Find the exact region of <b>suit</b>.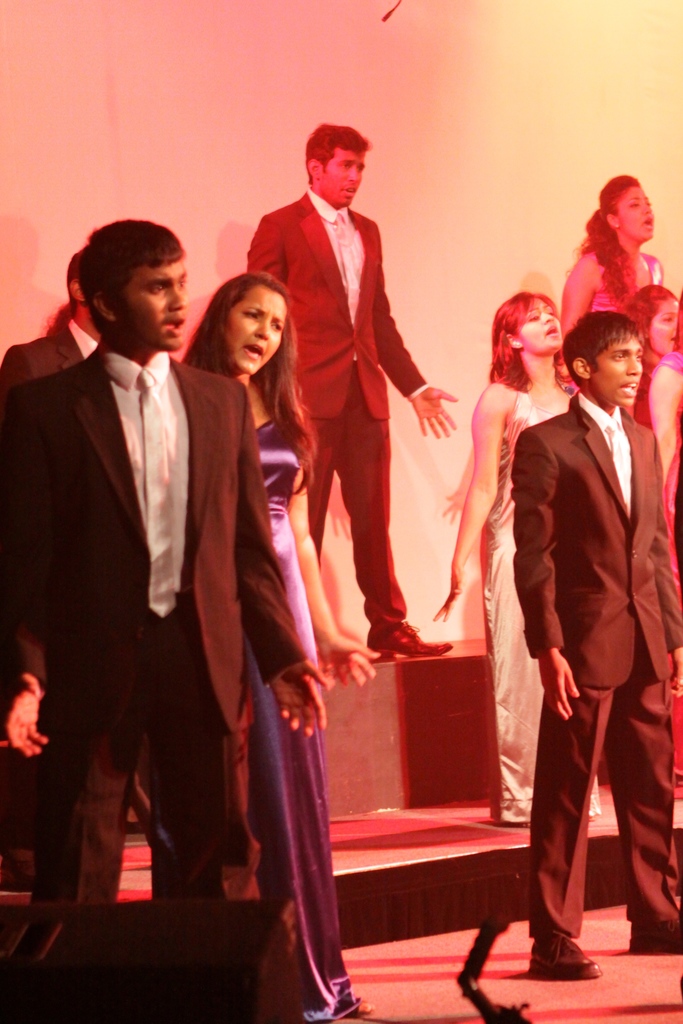
Exact region: [1, 340, 304, 900].
